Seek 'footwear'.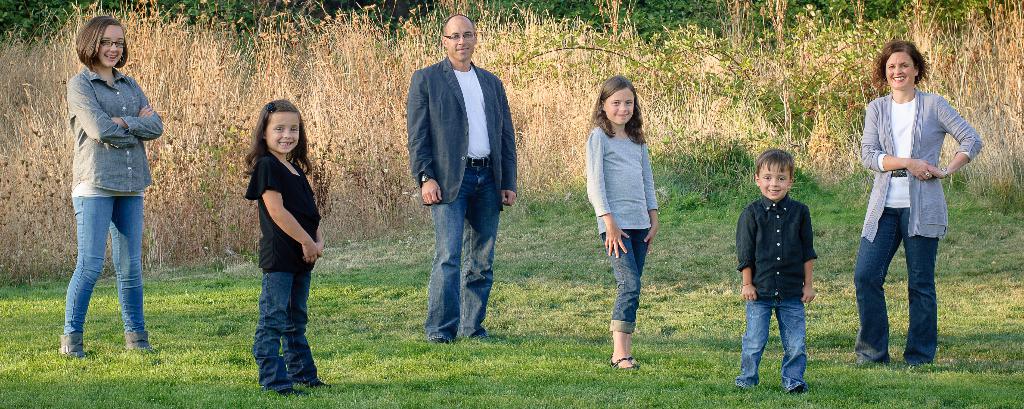
<box>280,387,303,397</box>.
